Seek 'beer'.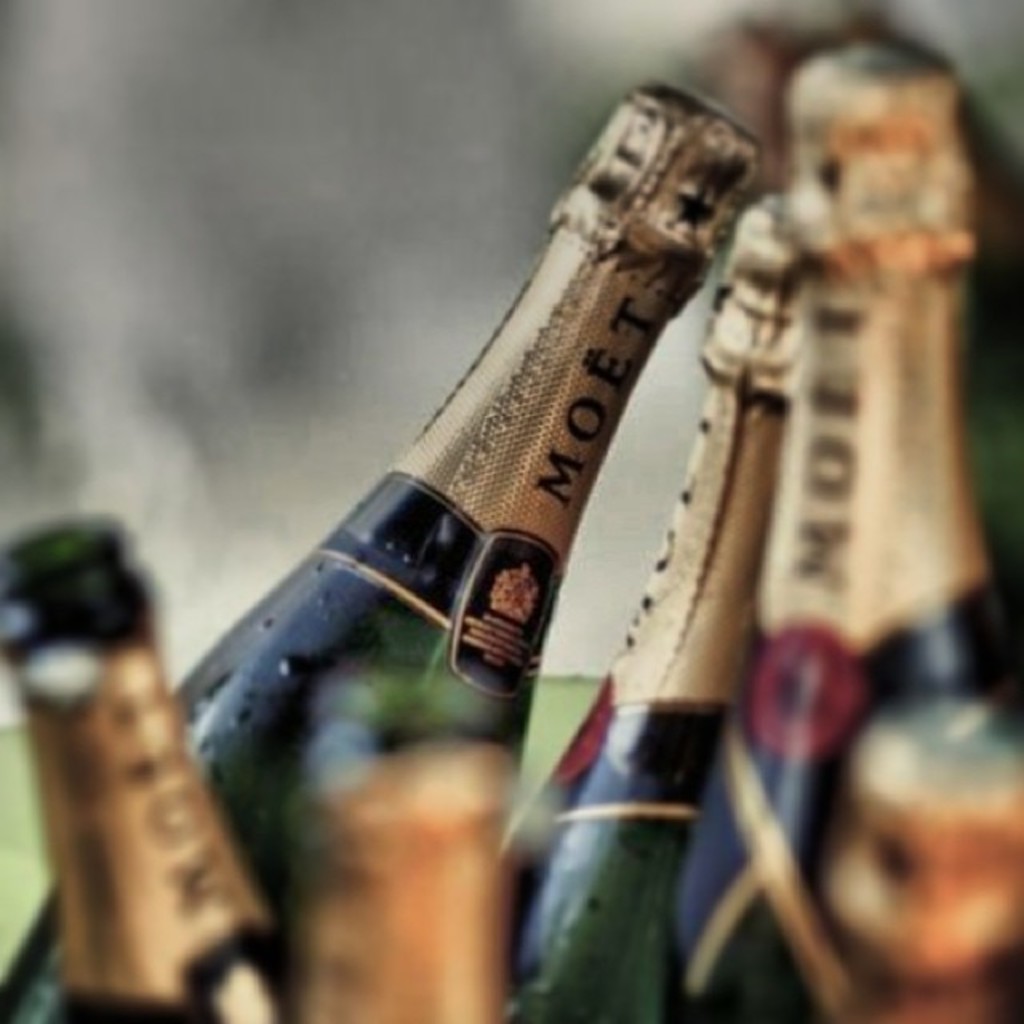
0/515/312/1022.
